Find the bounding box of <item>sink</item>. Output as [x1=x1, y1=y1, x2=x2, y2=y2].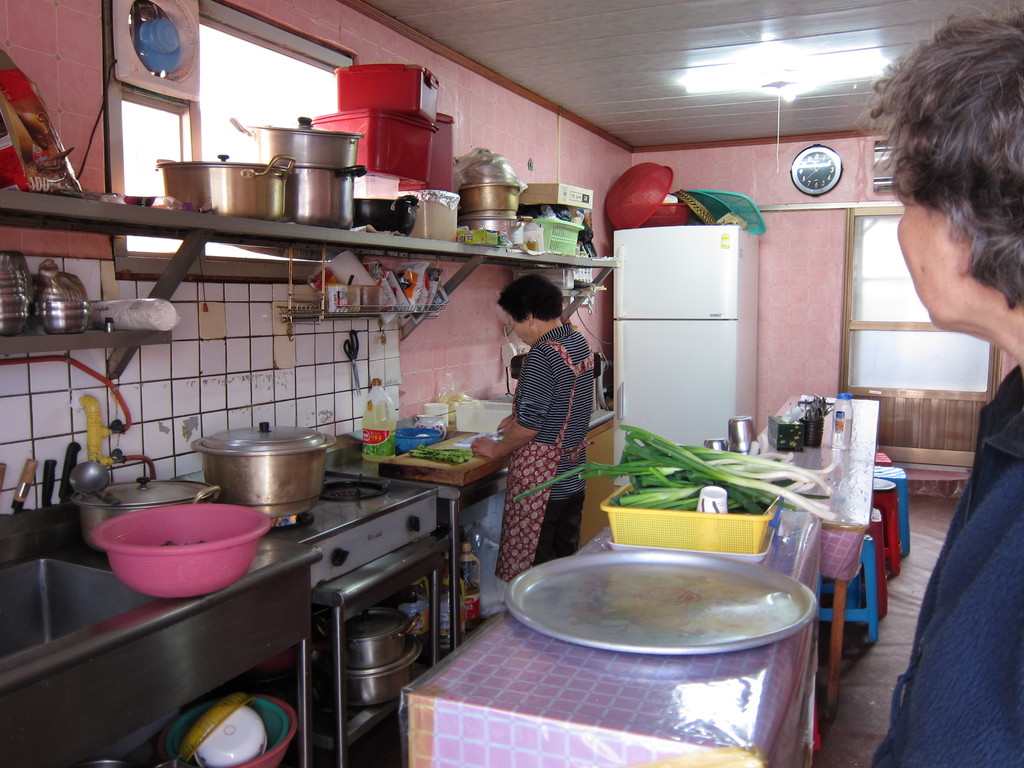
[x1=0, y1=555, x2=179, y2=662].
